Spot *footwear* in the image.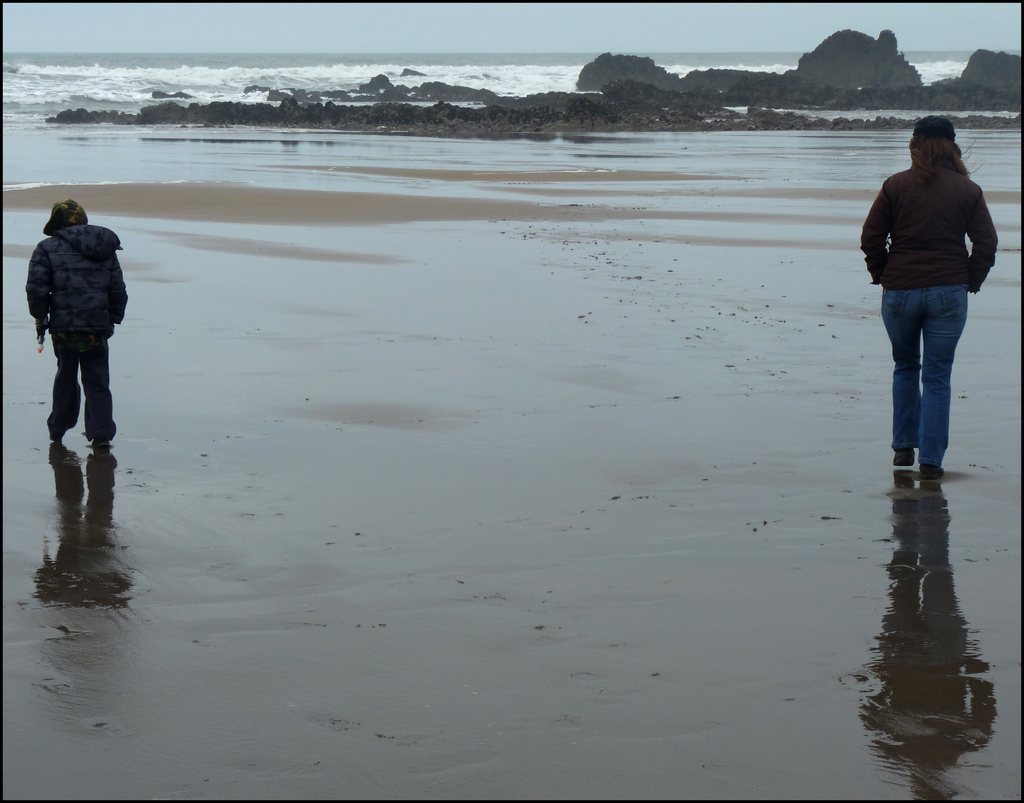
*footwear* found at [920, 462, 946, 480].
